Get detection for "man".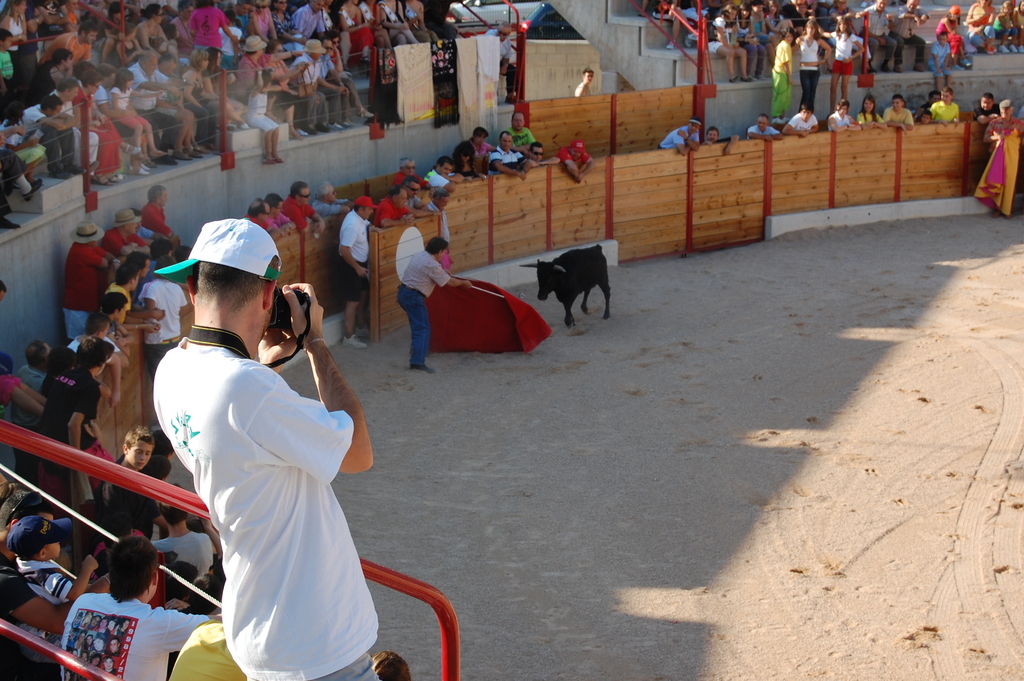
Detection: region(486, 131, 530, 188).
